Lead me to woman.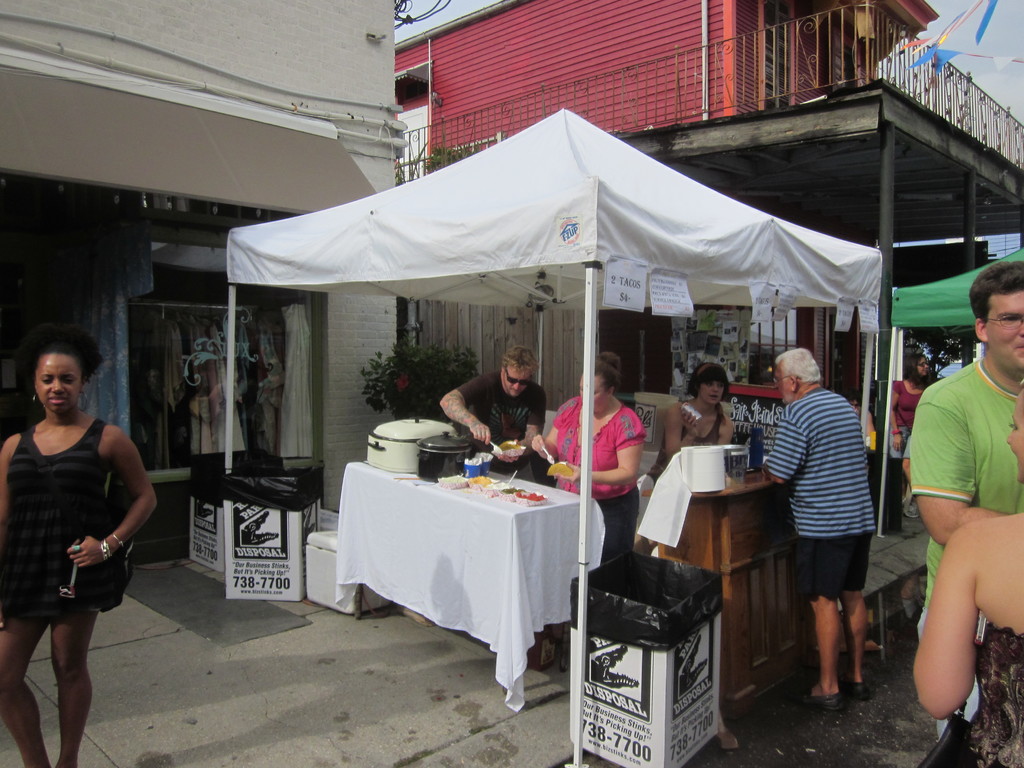
Lead to crop(6, 319, 148, 744).
